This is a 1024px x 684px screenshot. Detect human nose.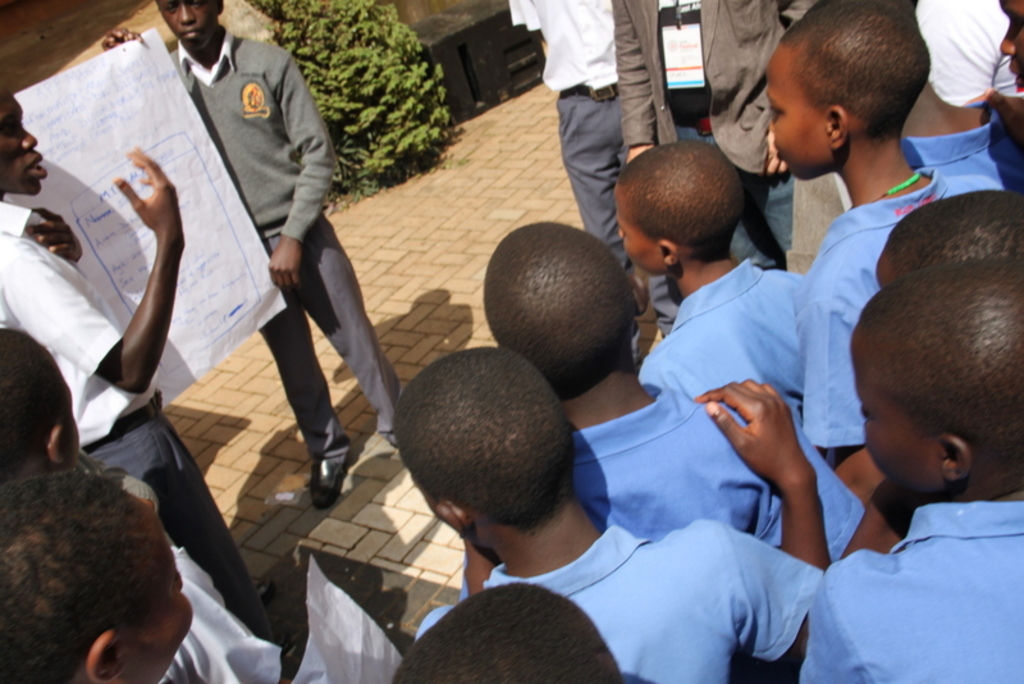
select_region(20, 132, 36, 152).
